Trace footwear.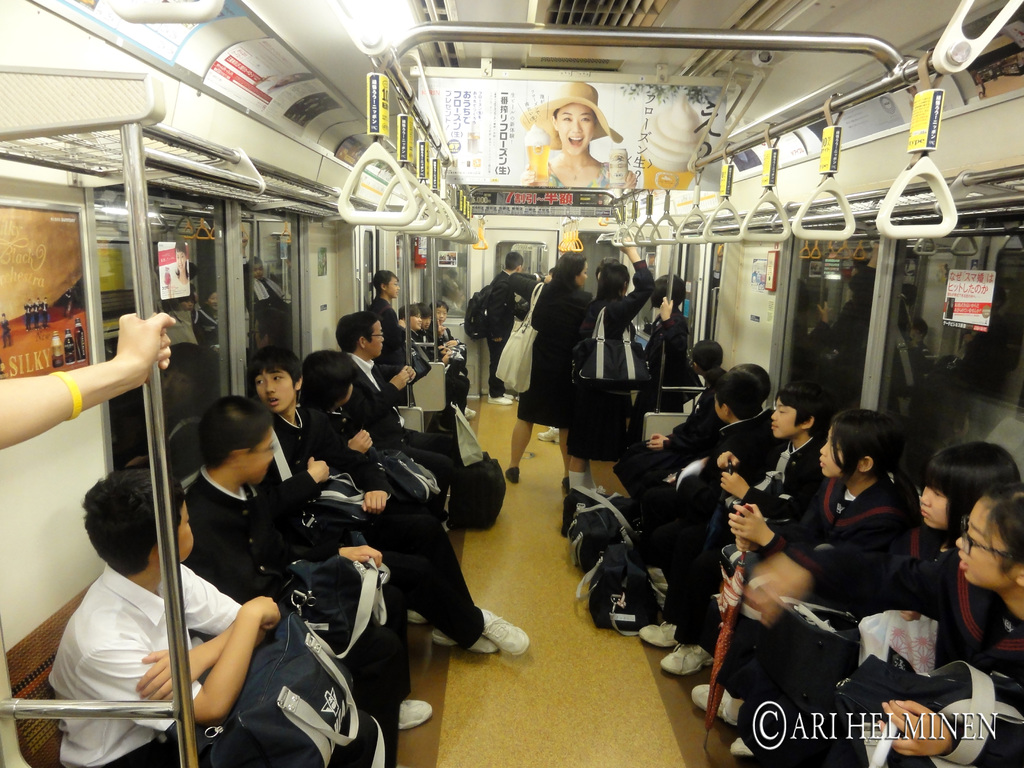
Traced to (502,389,511,399).
